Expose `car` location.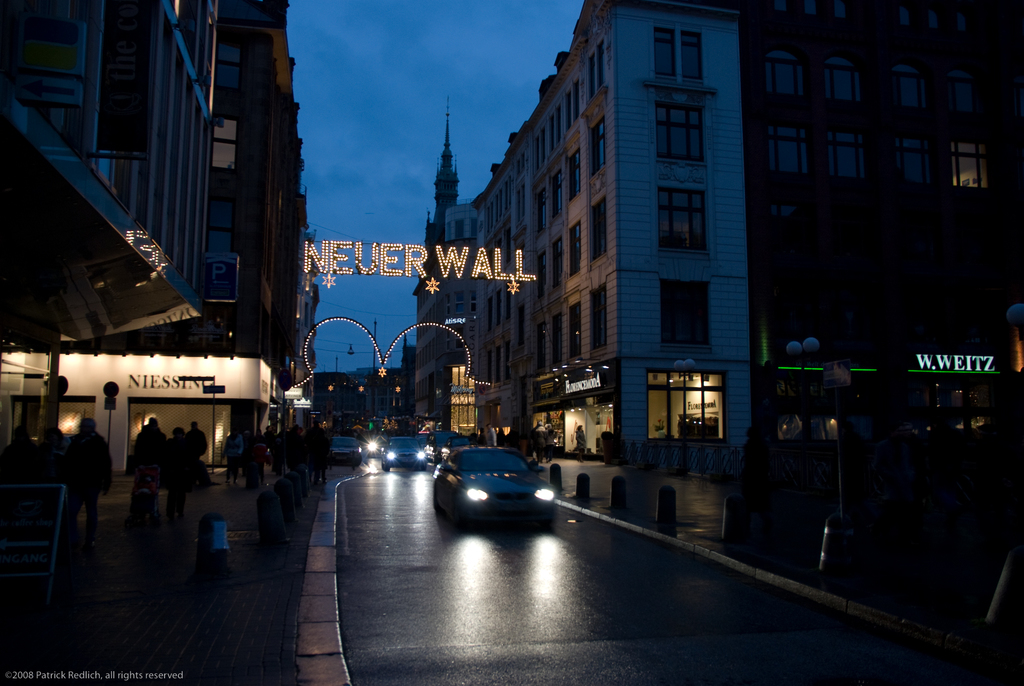
Exposed at [335,436,365,463].
